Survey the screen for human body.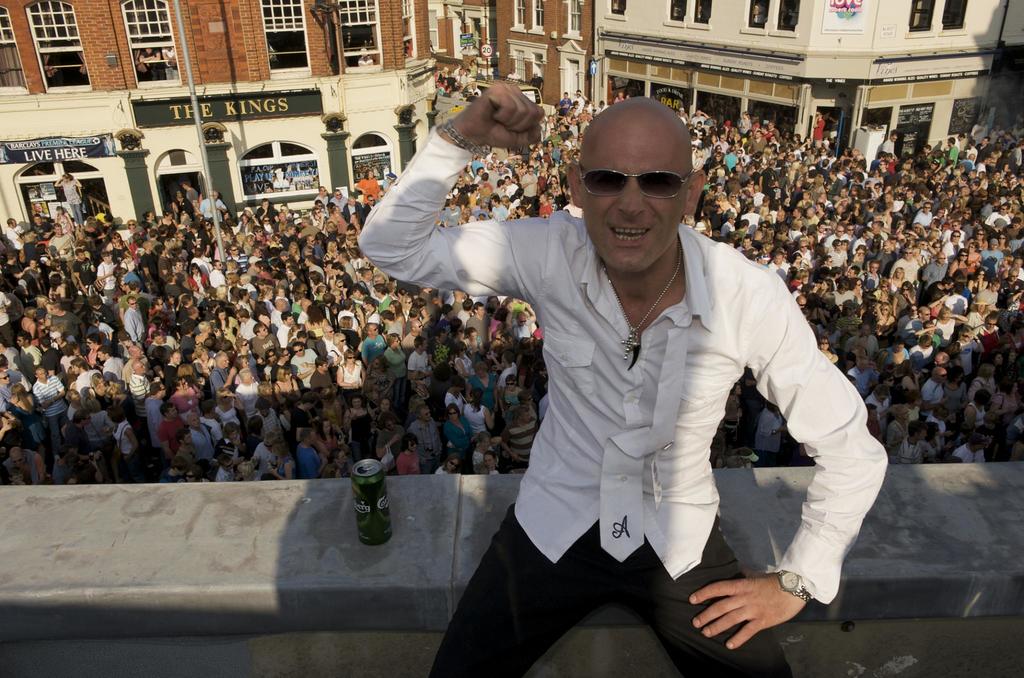
Survey found: 1008,179,1014,186.
